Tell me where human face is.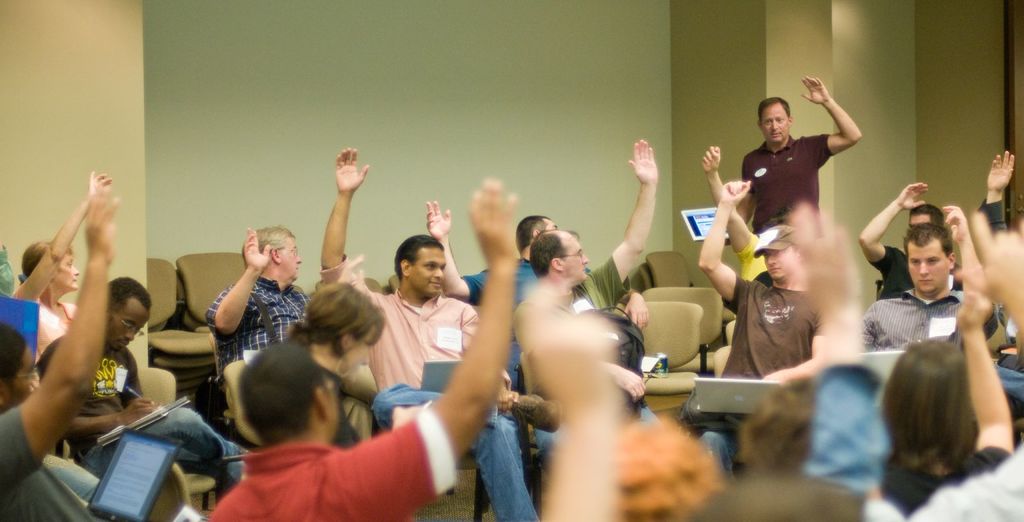
human face is at {"left": 760, "top": 101, "right": 790, "bottom": 143}.
